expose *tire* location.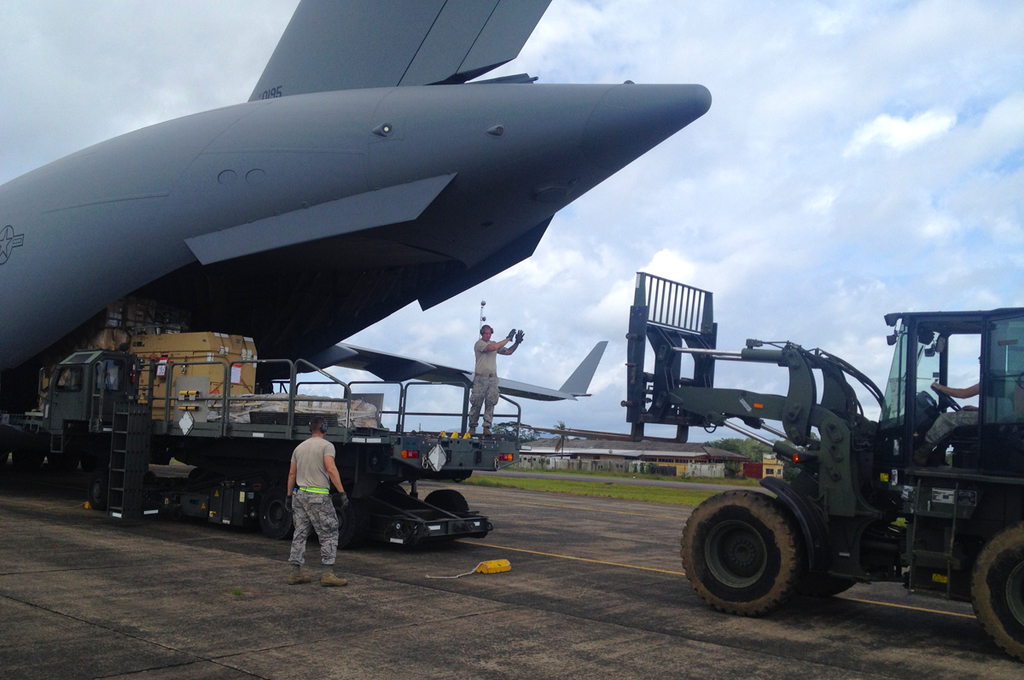
Exposed at bbox(423, 485, 473, 512).
